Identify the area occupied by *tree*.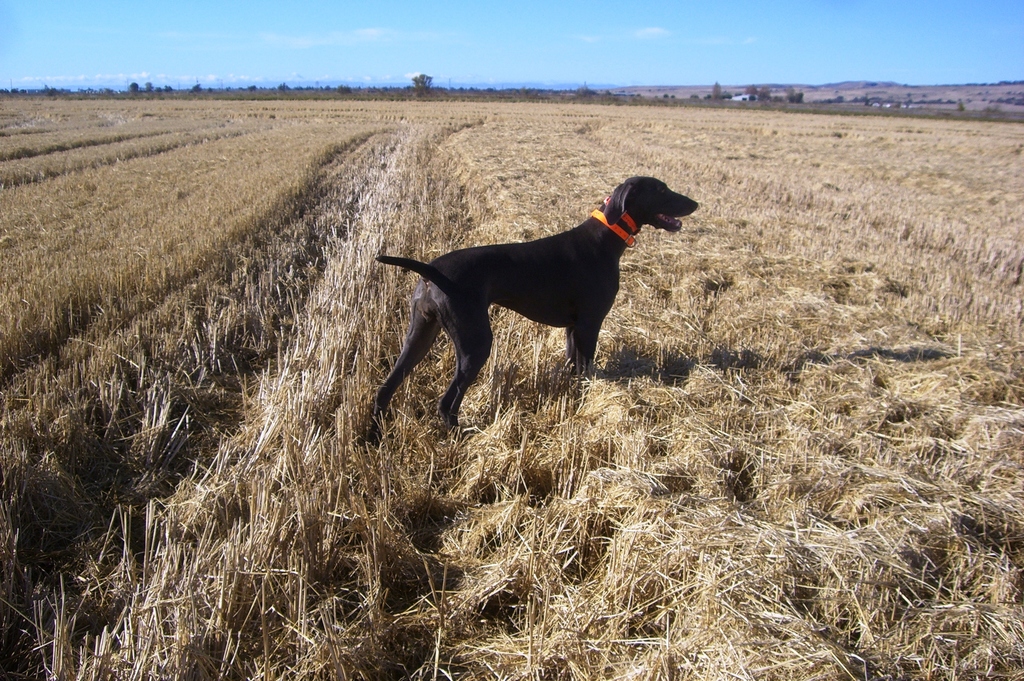
Area: Rect(786, 86, 805, 103).
